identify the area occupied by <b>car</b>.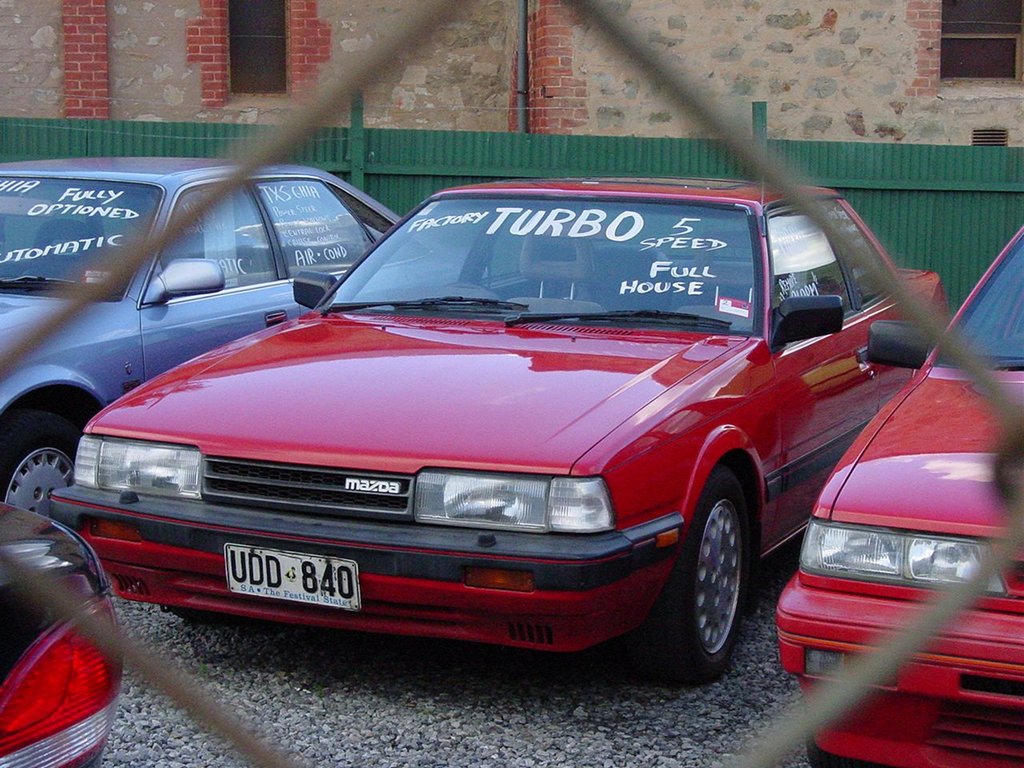
Area: detection(0, 154, 400, 518).
